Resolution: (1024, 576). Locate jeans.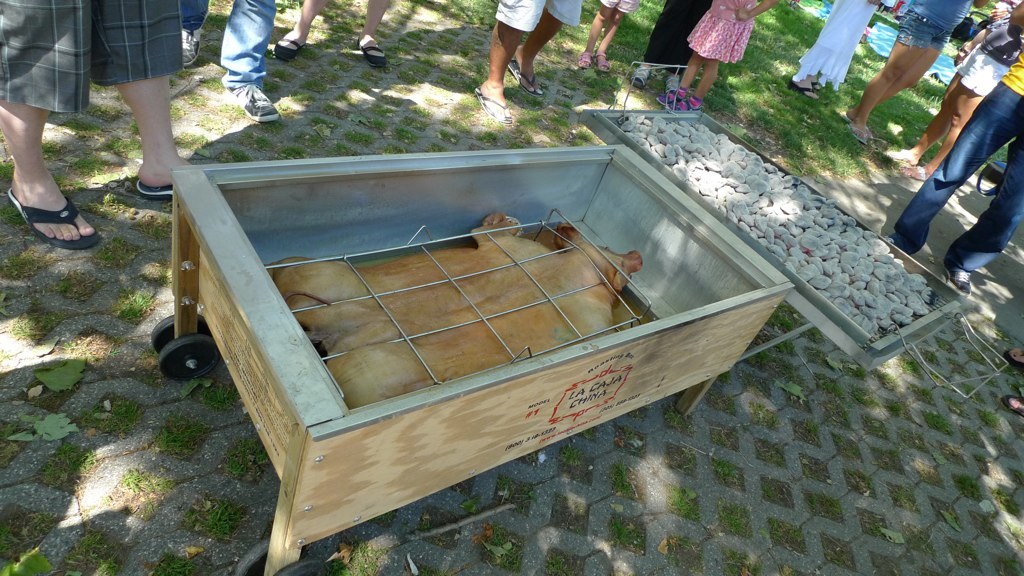
895, 109, 1007, 264.
